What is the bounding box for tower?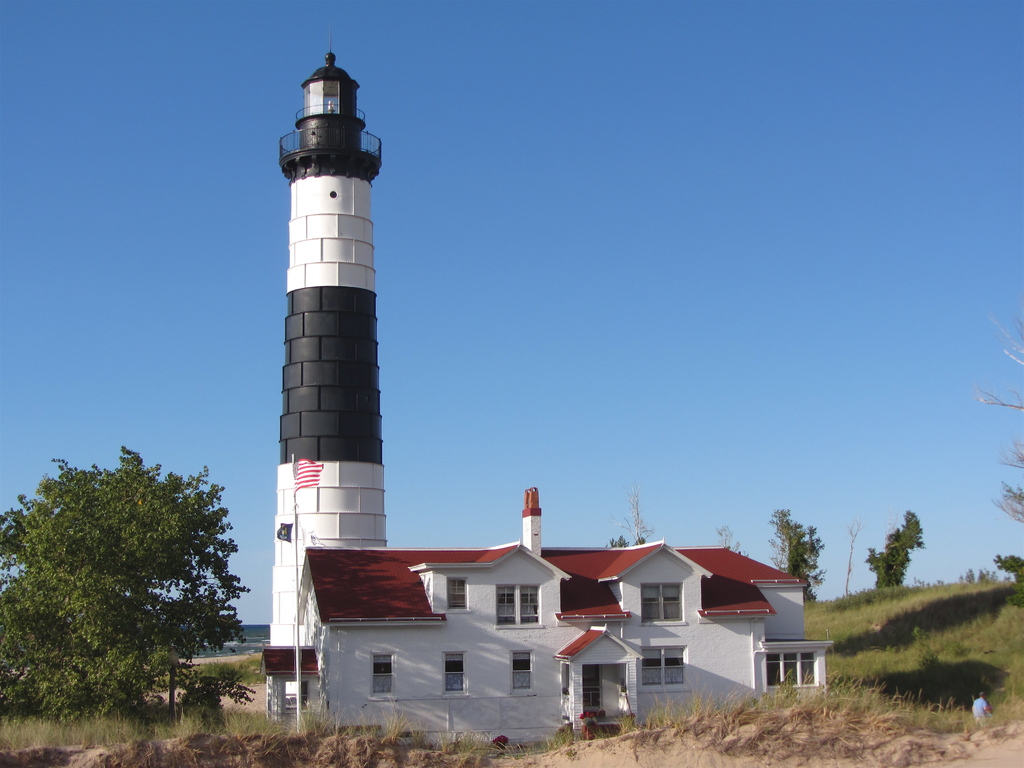
(x1=263, y1=38, x2=389, y2=721).
